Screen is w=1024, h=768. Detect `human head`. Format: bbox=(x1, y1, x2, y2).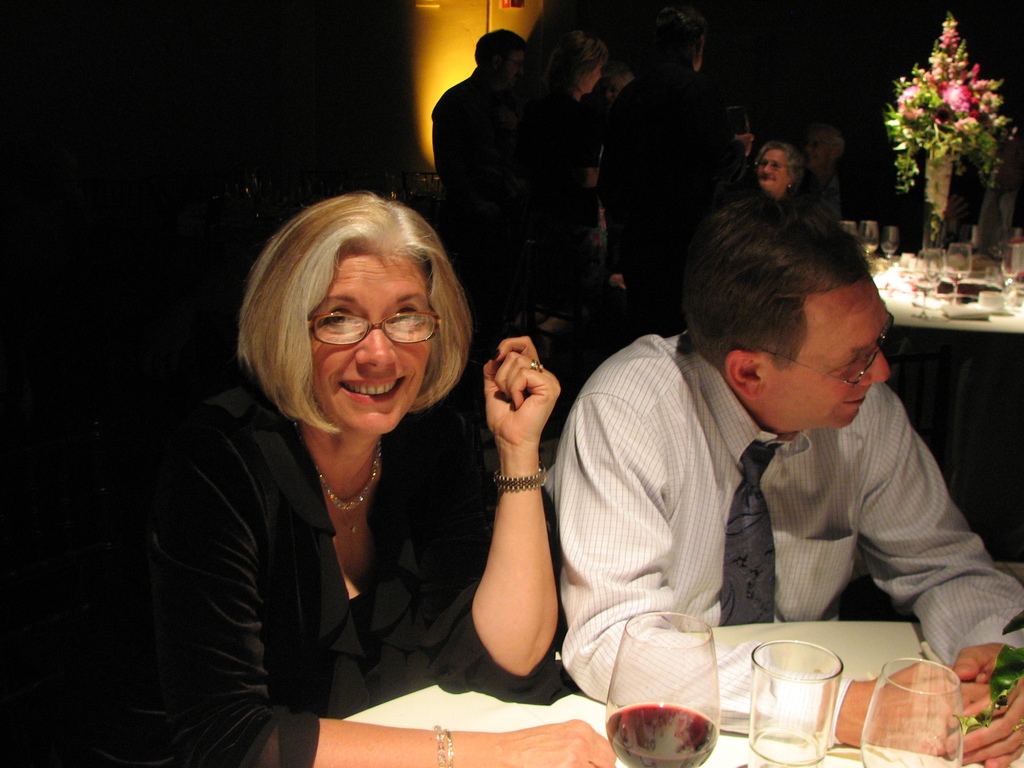
bbox=(755, 143, 807, 193).
